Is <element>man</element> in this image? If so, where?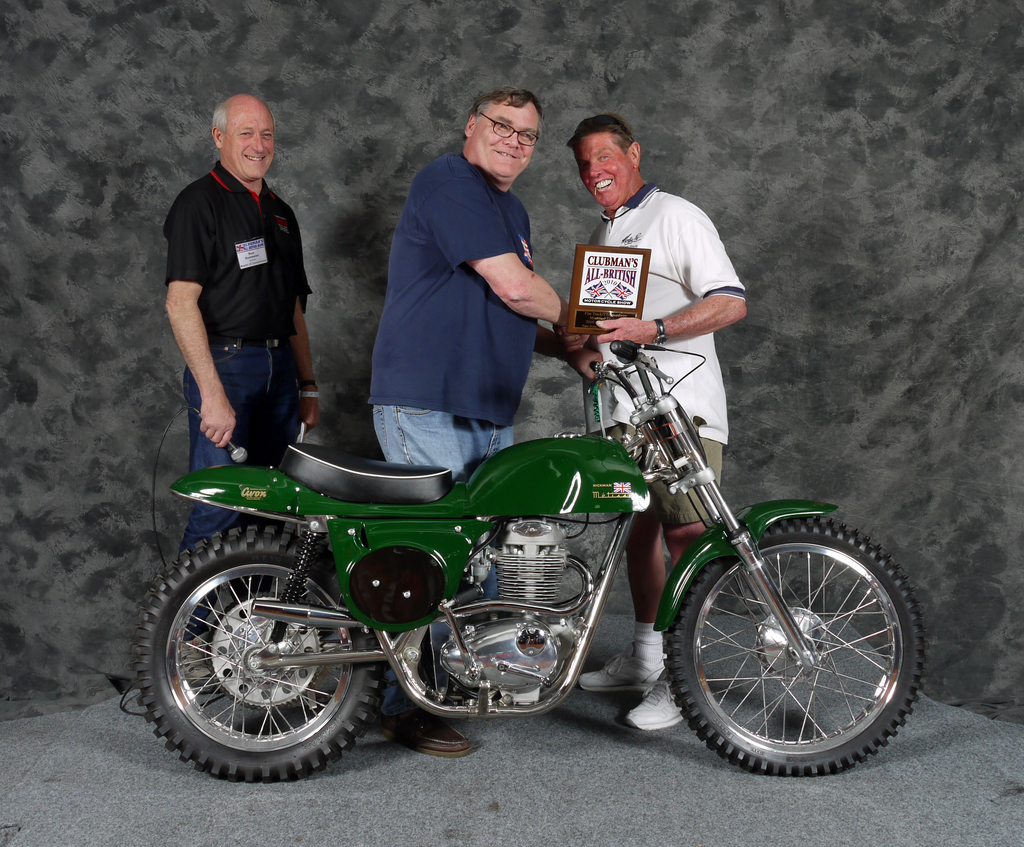
Yes, at rect(164, 88, 327, 697).
